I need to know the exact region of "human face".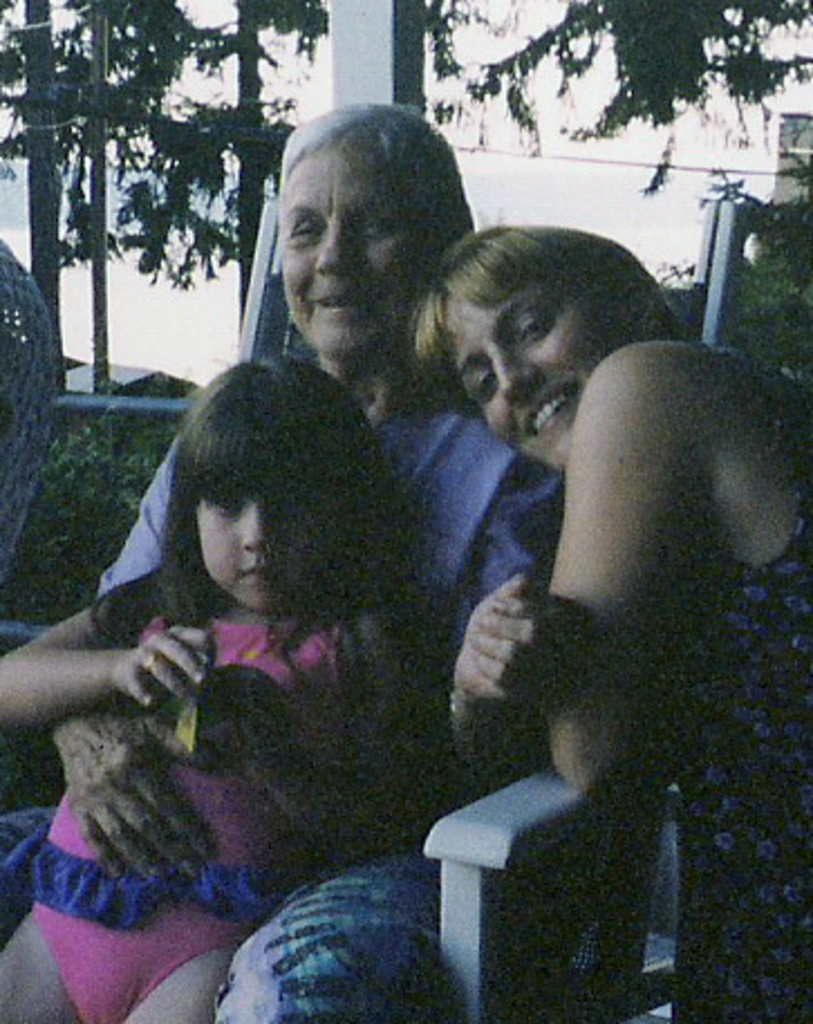
Region: detection(197, 477, 345, 616).
